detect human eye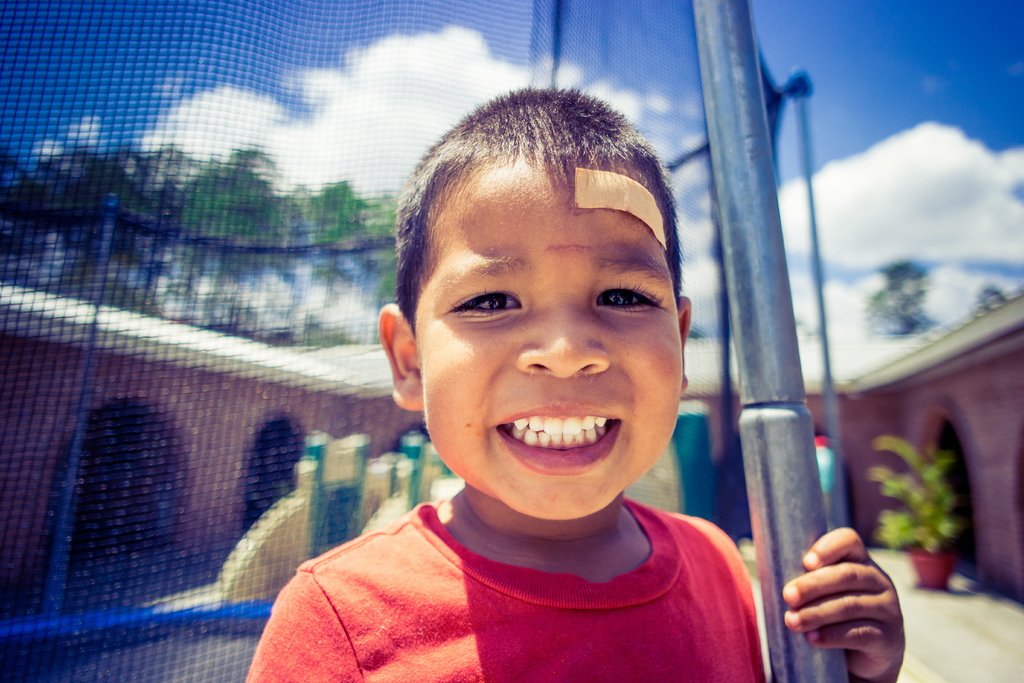
region(589, 273, 668, 324)
